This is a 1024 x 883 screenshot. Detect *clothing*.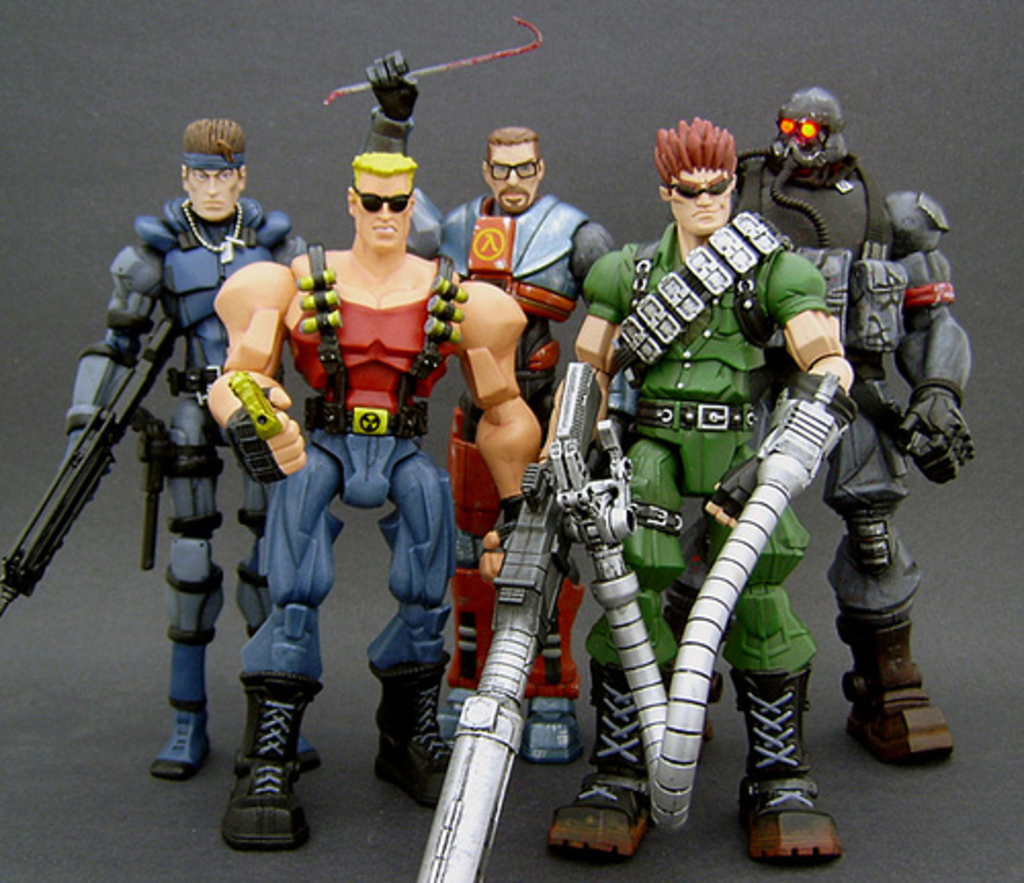
Rect(705, 162, 981, 660).
